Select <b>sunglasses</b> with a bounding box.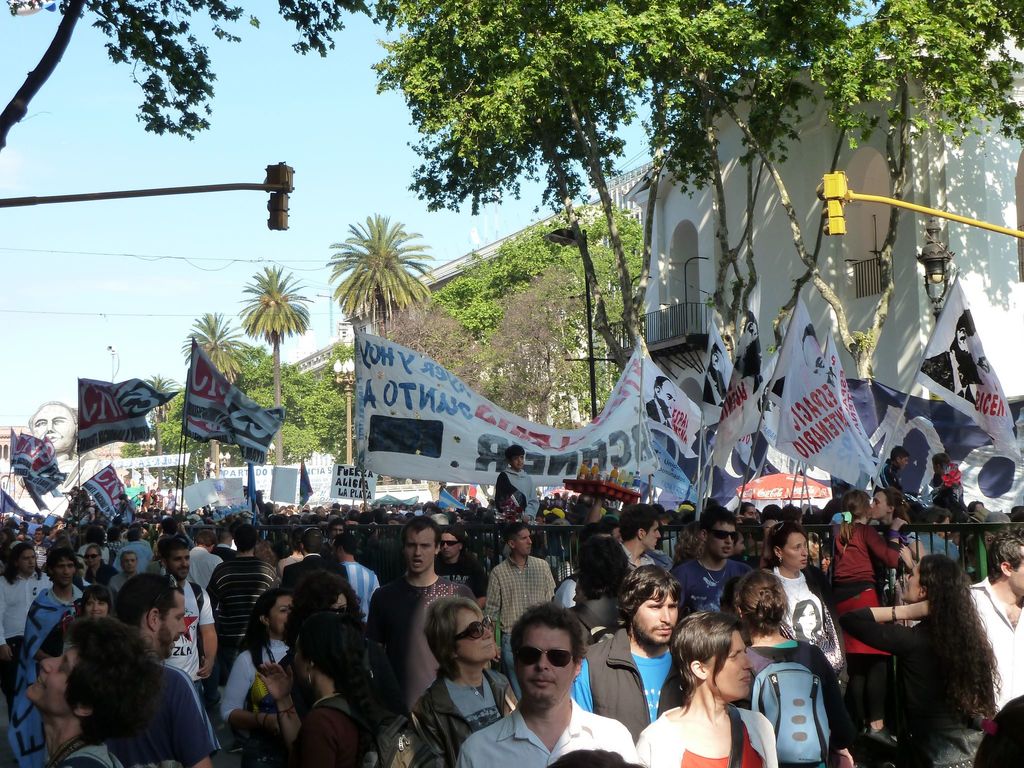
detection(88, 553, 97, 563).
